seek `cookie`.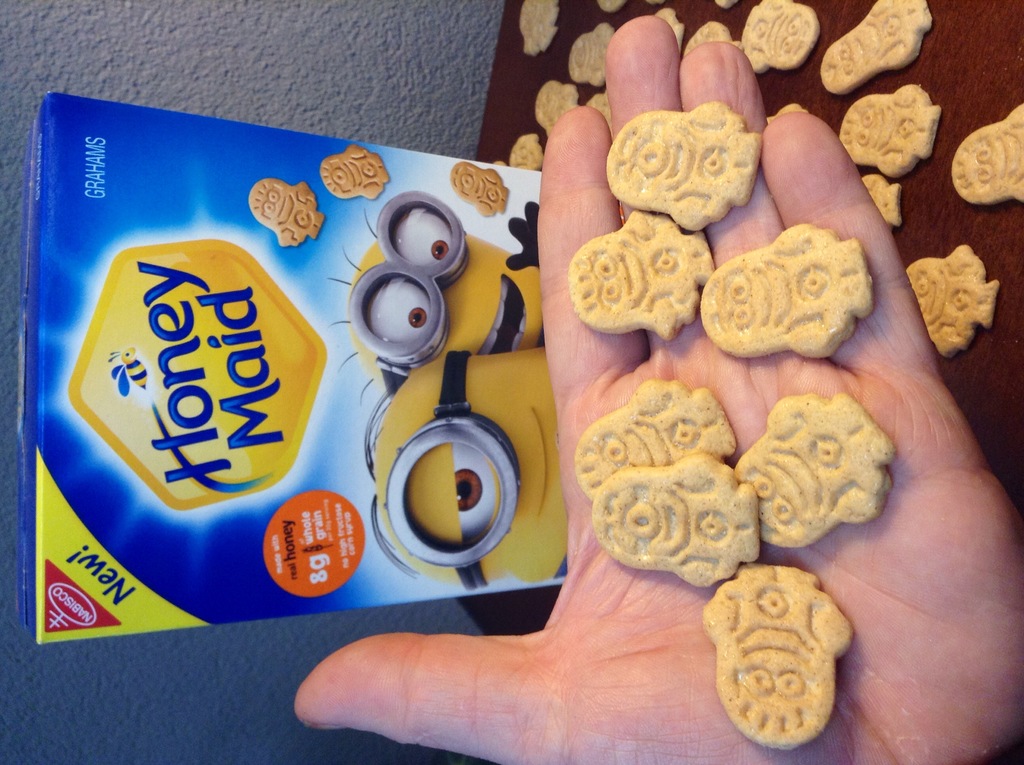
(902,239,1001,358).
